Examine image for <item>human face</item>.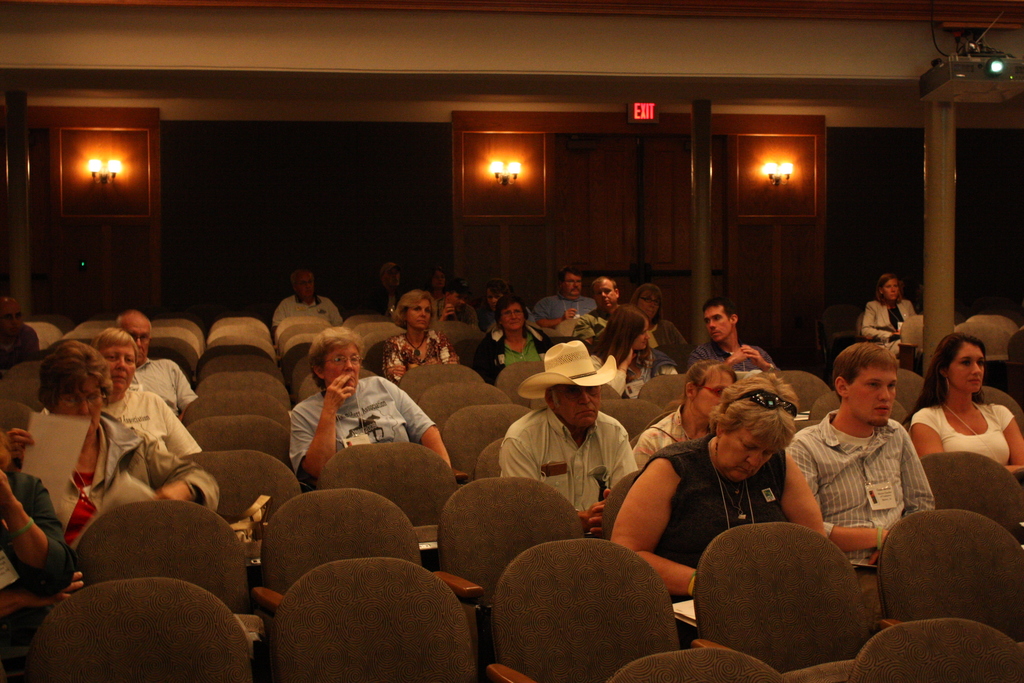
Examination result: [448,293,464,313].
